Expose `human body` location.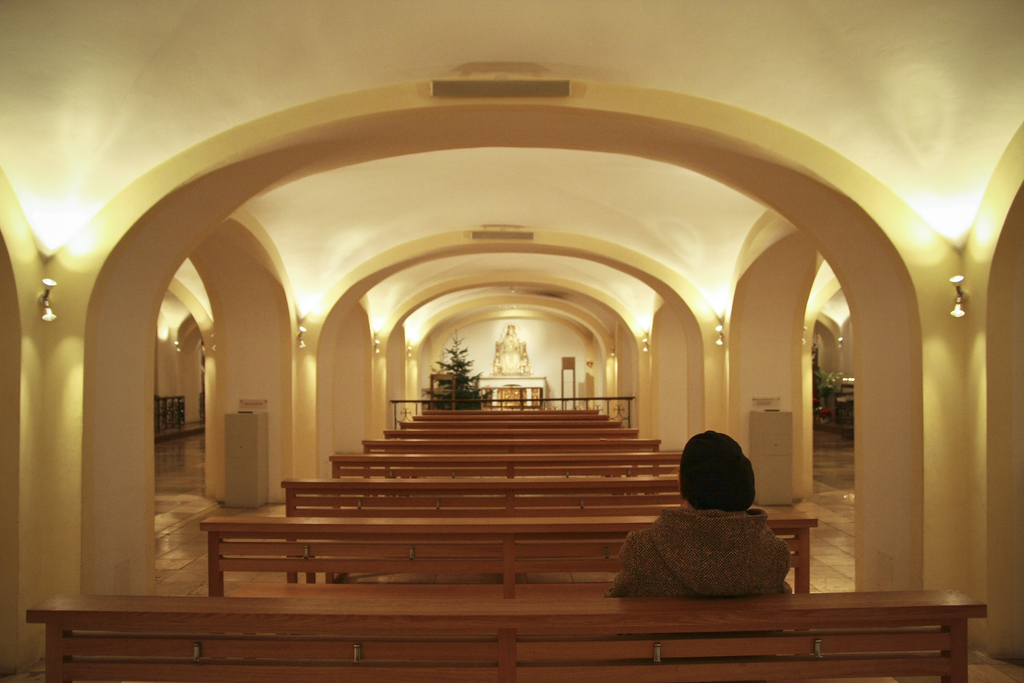
Exposed at {"x1": 495, "y1": 329, "x2": 532, "y2": 381}.
